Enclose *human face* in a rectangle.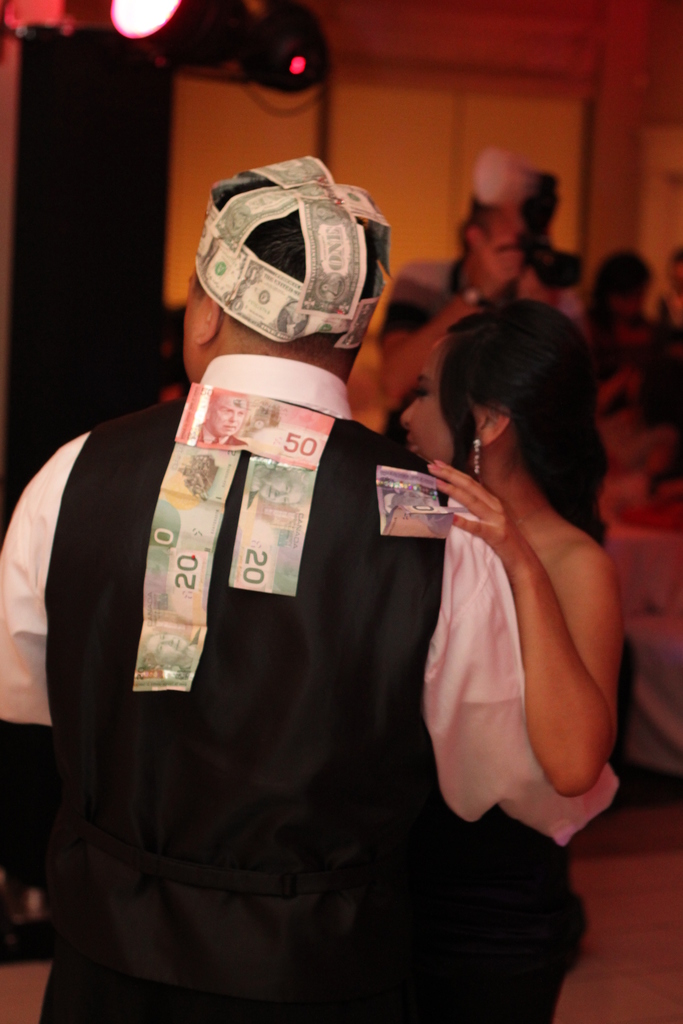
x1=394, y1=342, x2=489, y2=474.
